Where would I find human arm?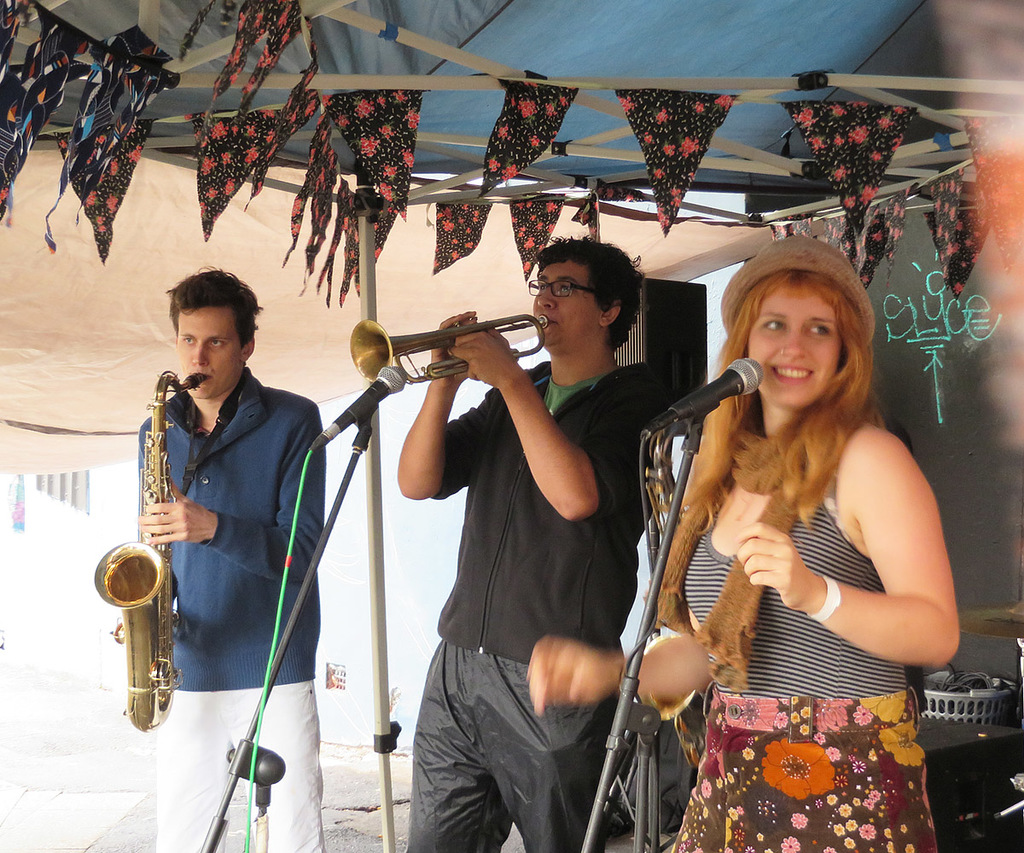
At {"x1": 142, "y1": 405, "x2": 328, "y2": 586}.
